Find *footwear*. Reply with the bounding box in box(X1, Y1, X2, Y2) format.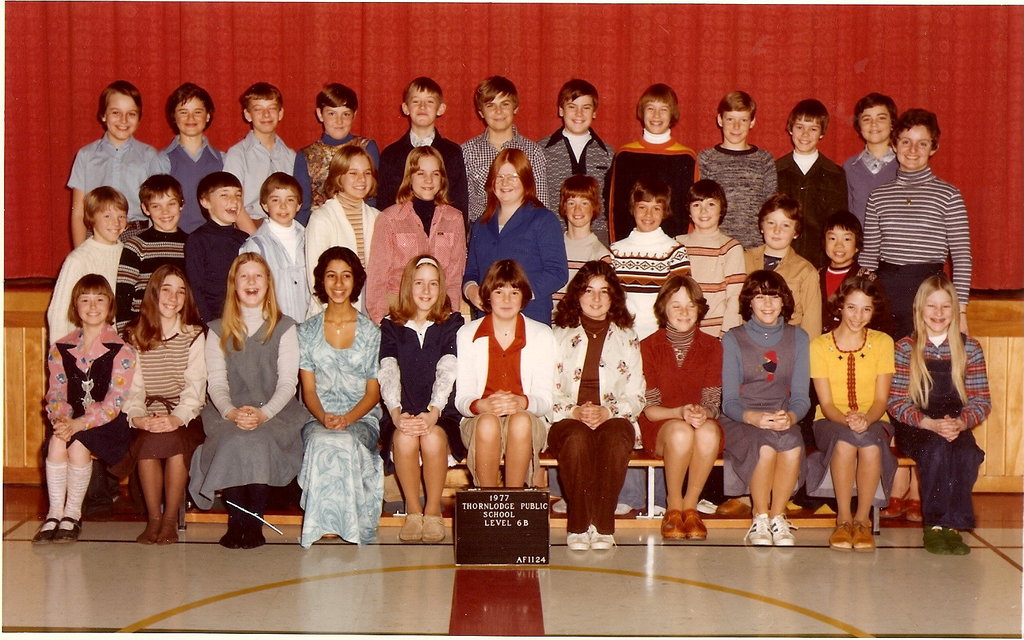
box(699, 497, 713, 510).
